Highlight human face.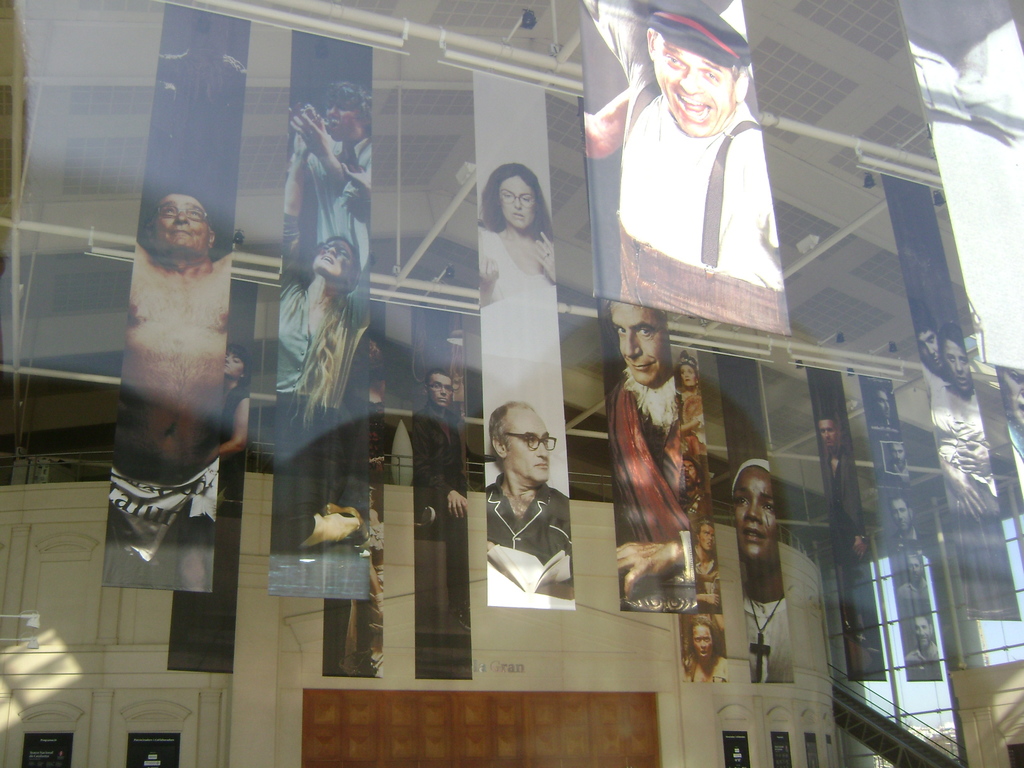
Highlighted region: bbox=(317, 239, 351, 275).
